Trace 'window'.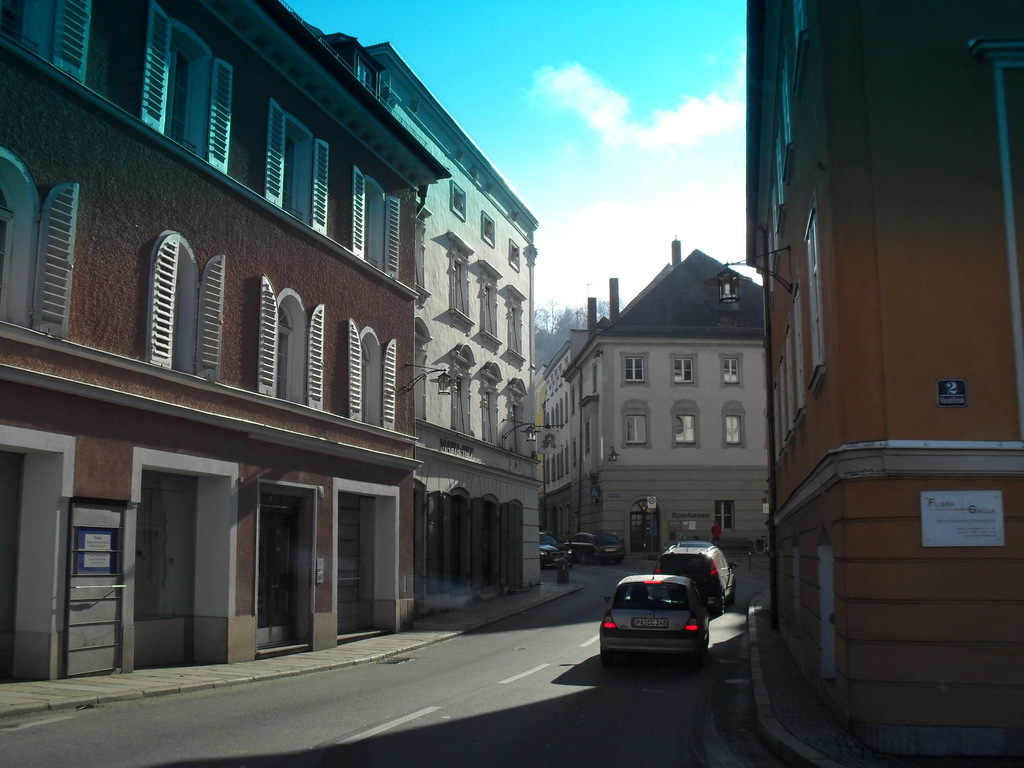
Traced to <bbox>451, 180, 468, 220</bbox>.
